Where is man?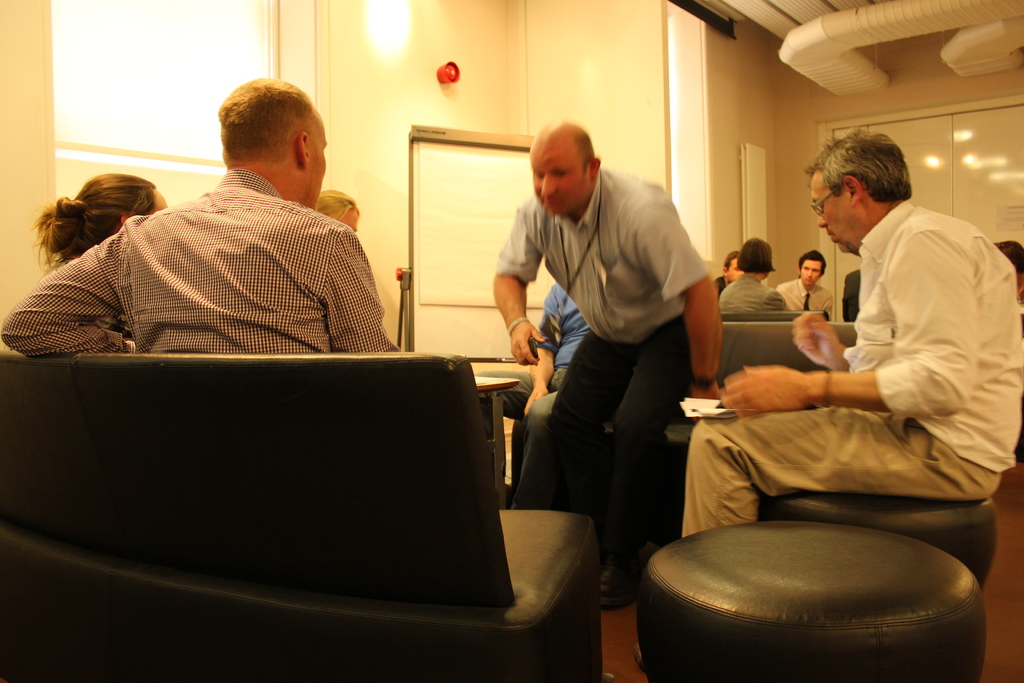
(476,280,591,509).
